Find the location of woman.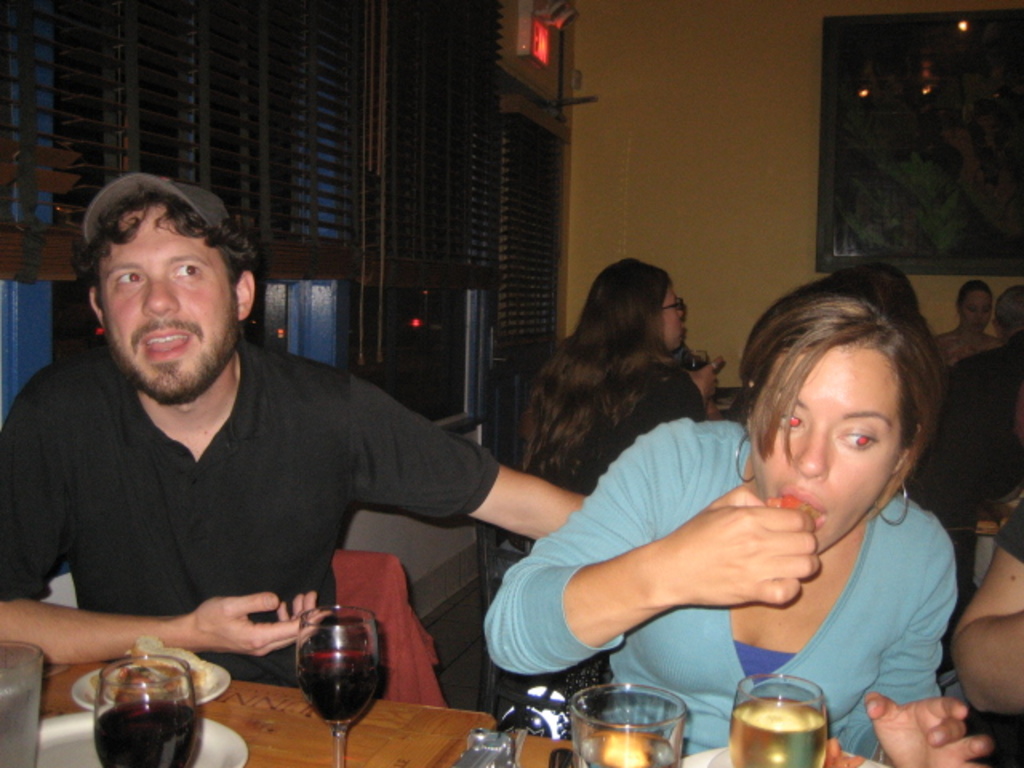
Location: <region>514, 258, 726, 496</region>.
